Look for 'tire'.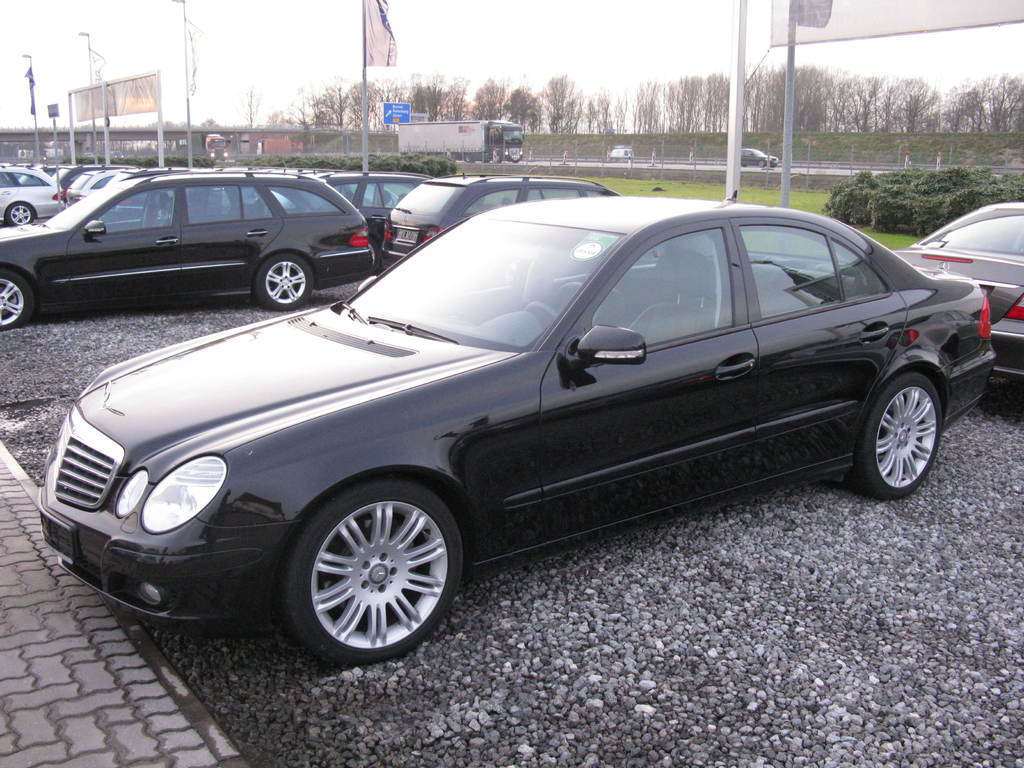
Found: rect(367, 237, 380, 274).
